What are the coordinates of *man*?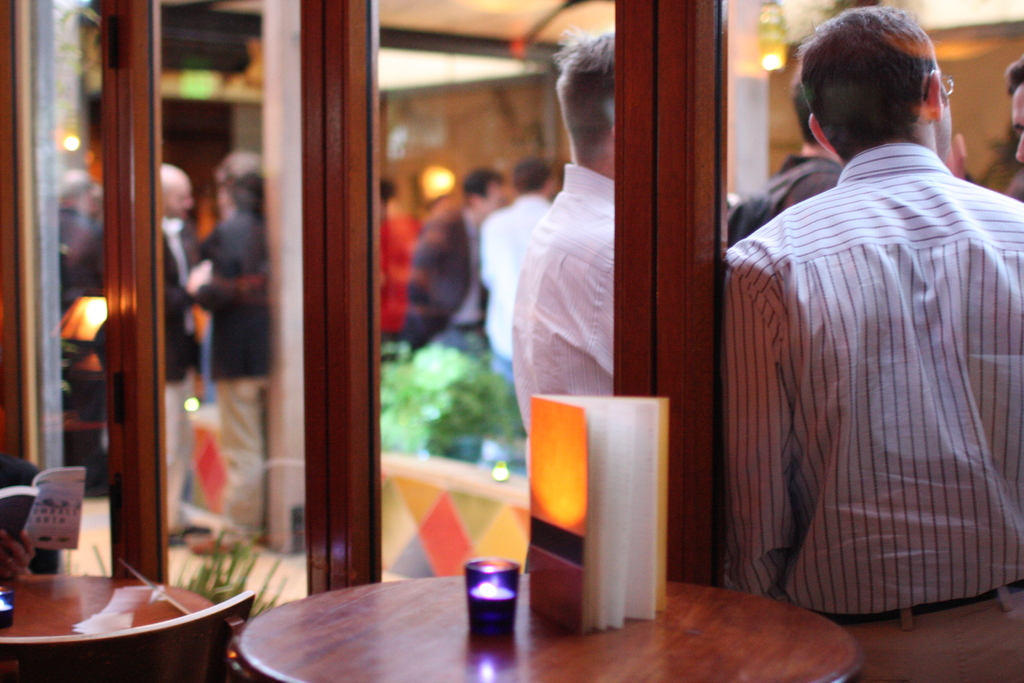
rect(519, 10, 680, 434).
